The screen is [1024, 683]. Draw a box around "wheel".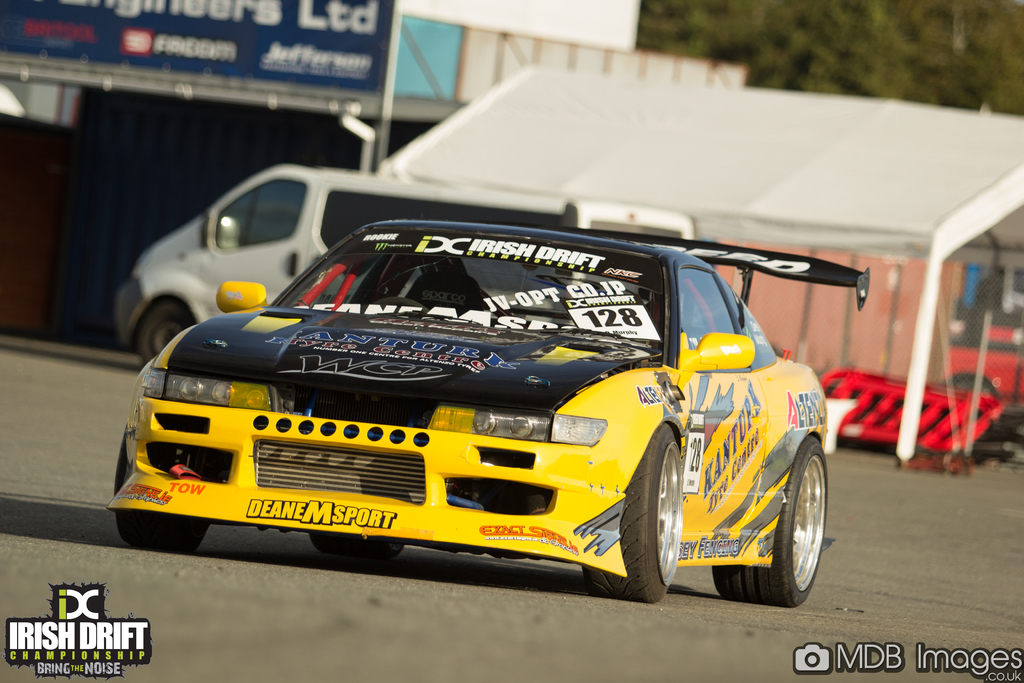
box=[310, 533, 408, 559].
